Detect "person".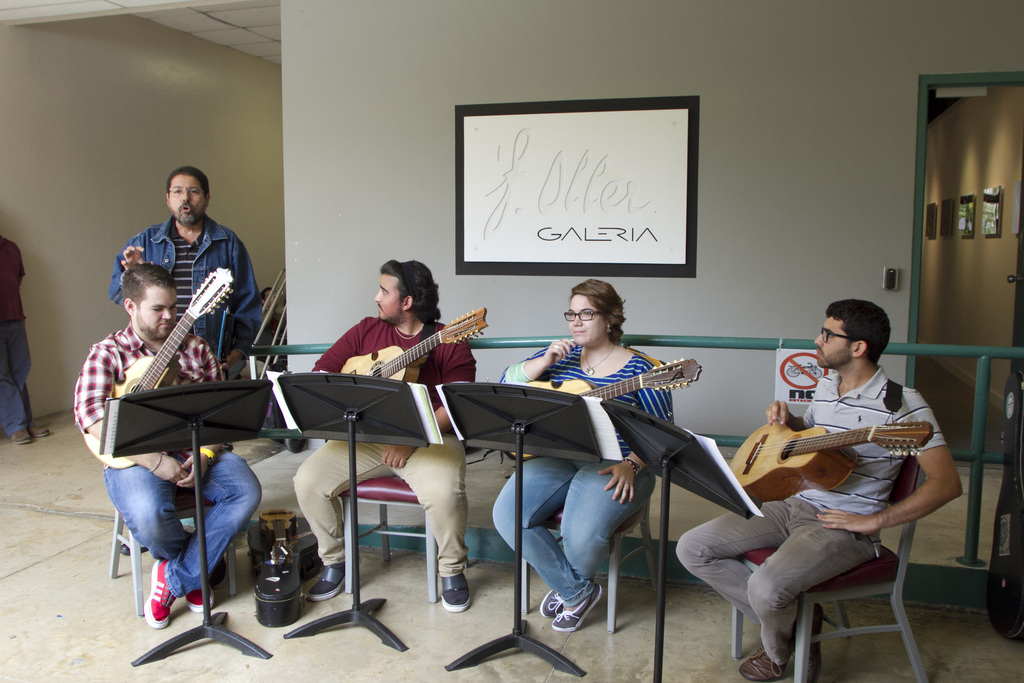
Detected at <bbox>113, 167, 264, 382</bbox>.
